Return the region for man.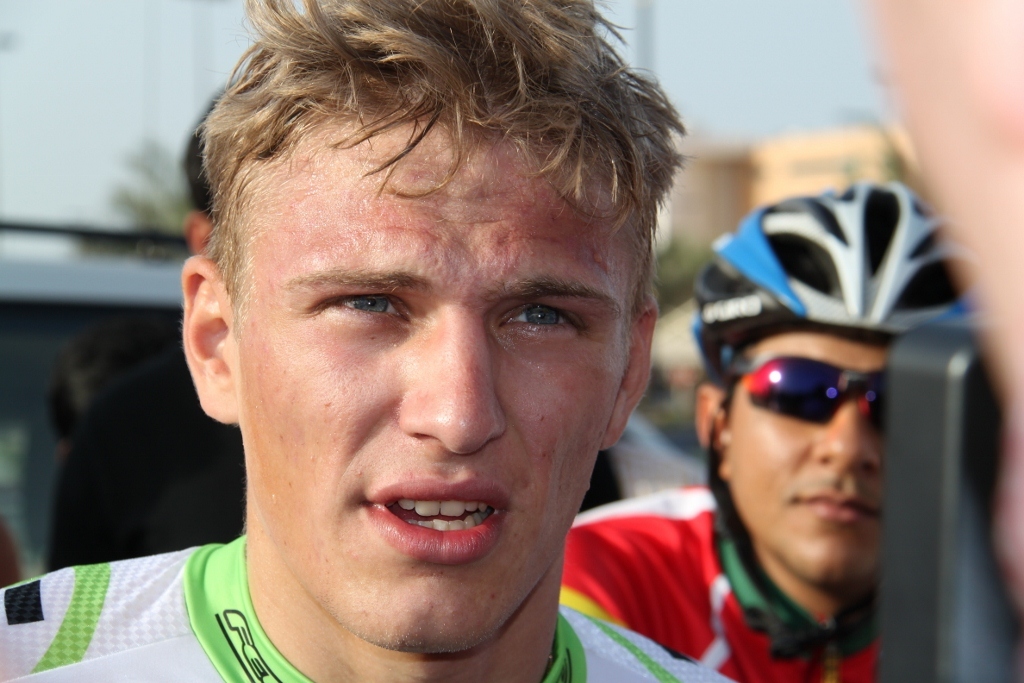
x1=547 y1=183 x2=979 y2=682.
